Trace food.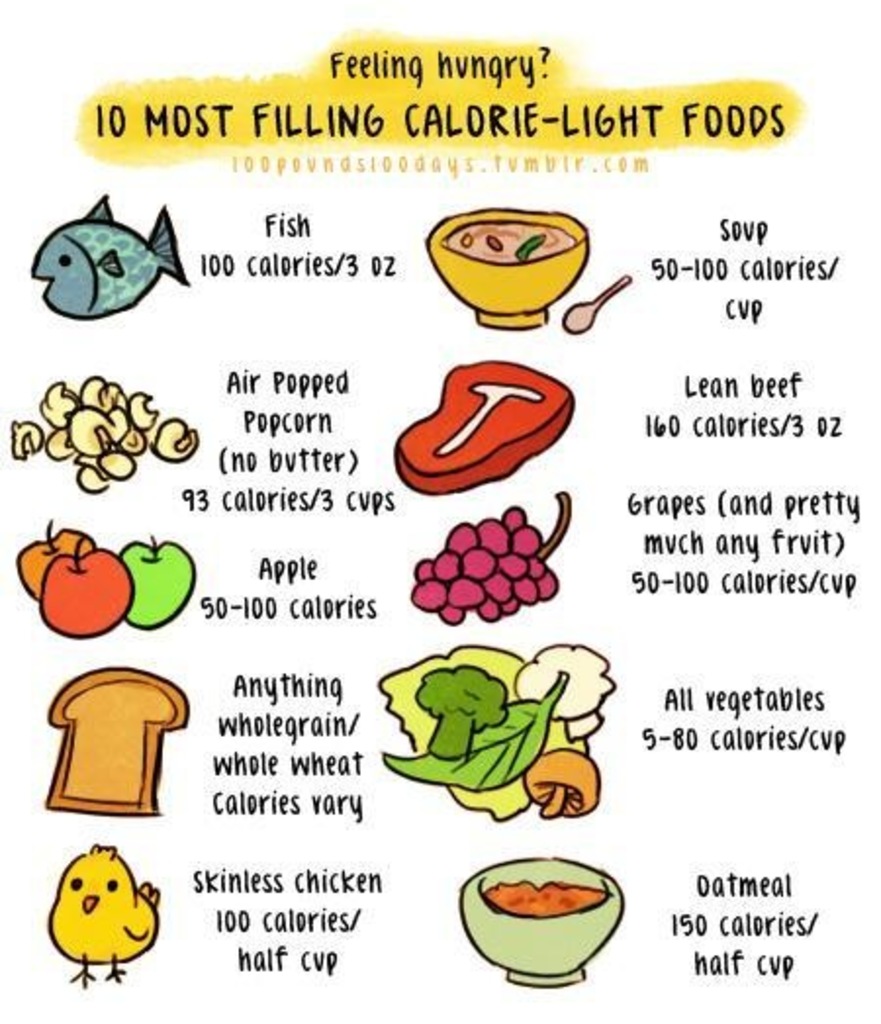
Traced to <box>18,513,98,601</box>.
